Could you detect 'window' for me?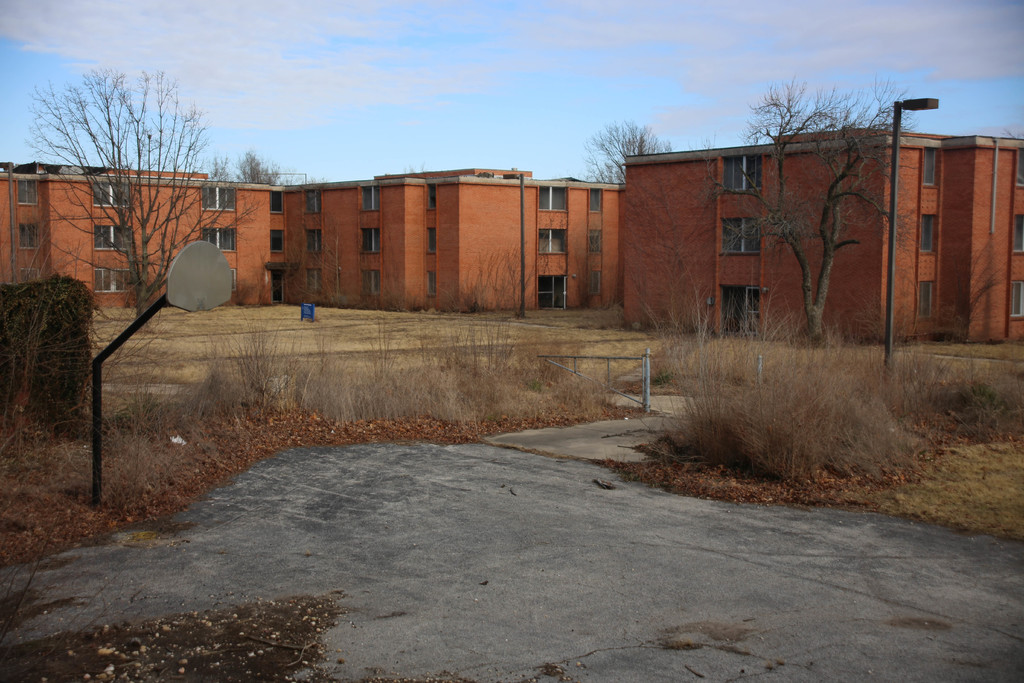
Detection result: {"left": 588, "top": 269, "right": 600, "bottom": 293}.
